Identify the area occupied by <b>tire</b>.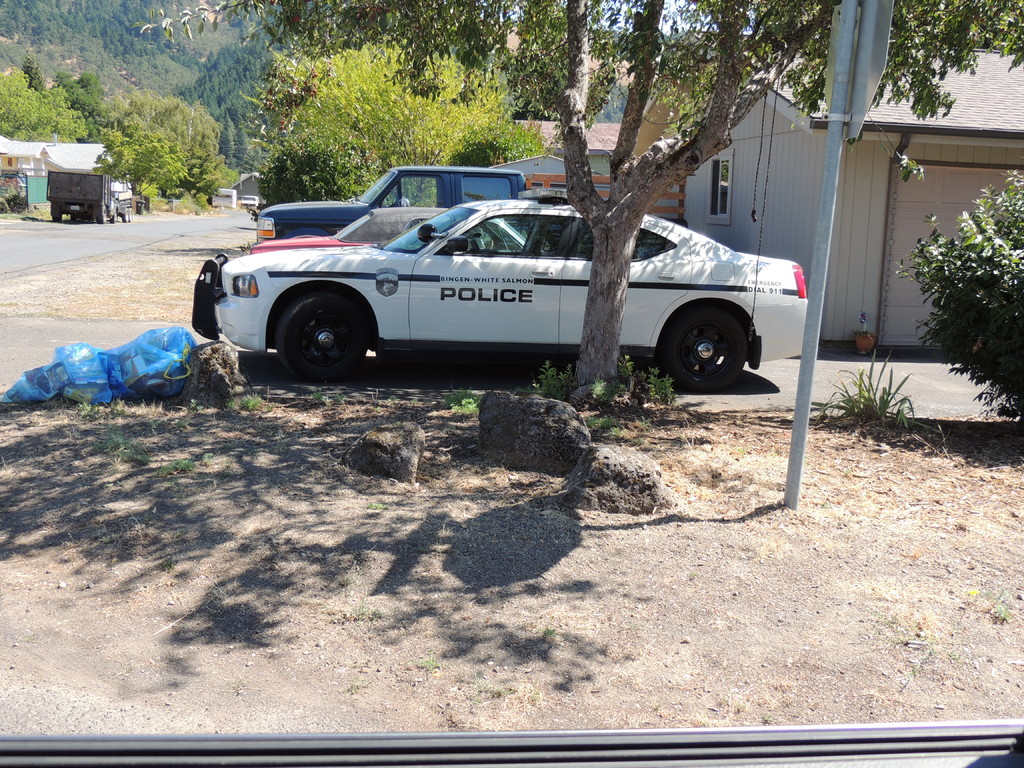
Area: {"left": 666, "top": 305, "right": 748, "bottom": 390}.
